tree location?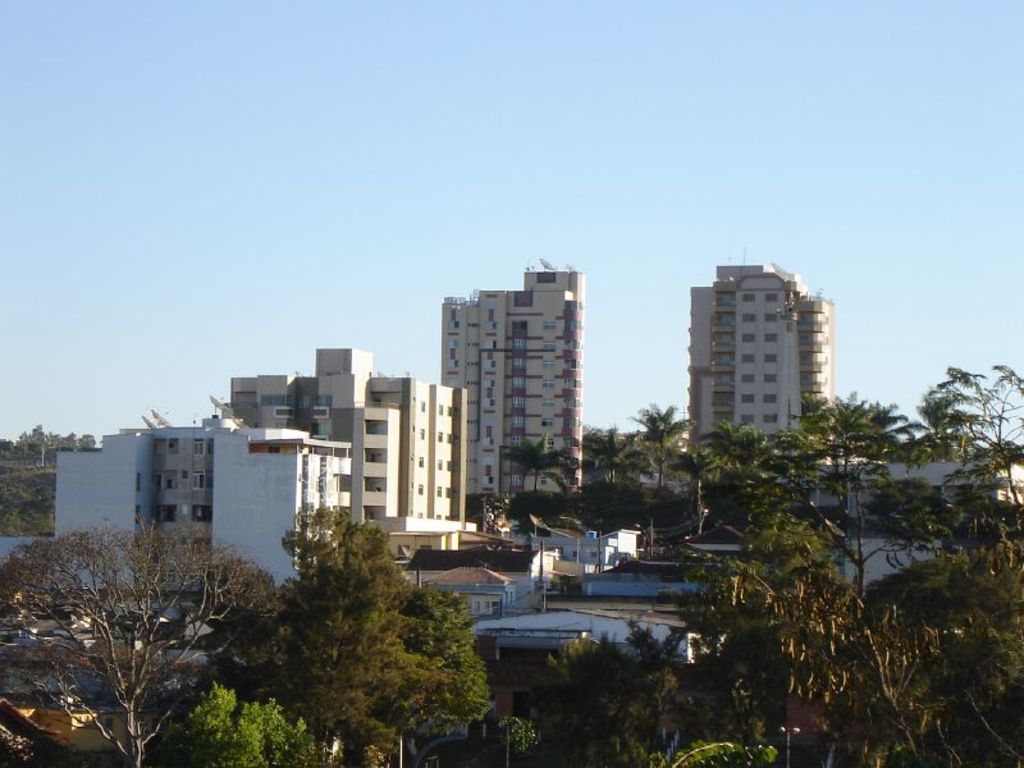
(745,419,800,475)
